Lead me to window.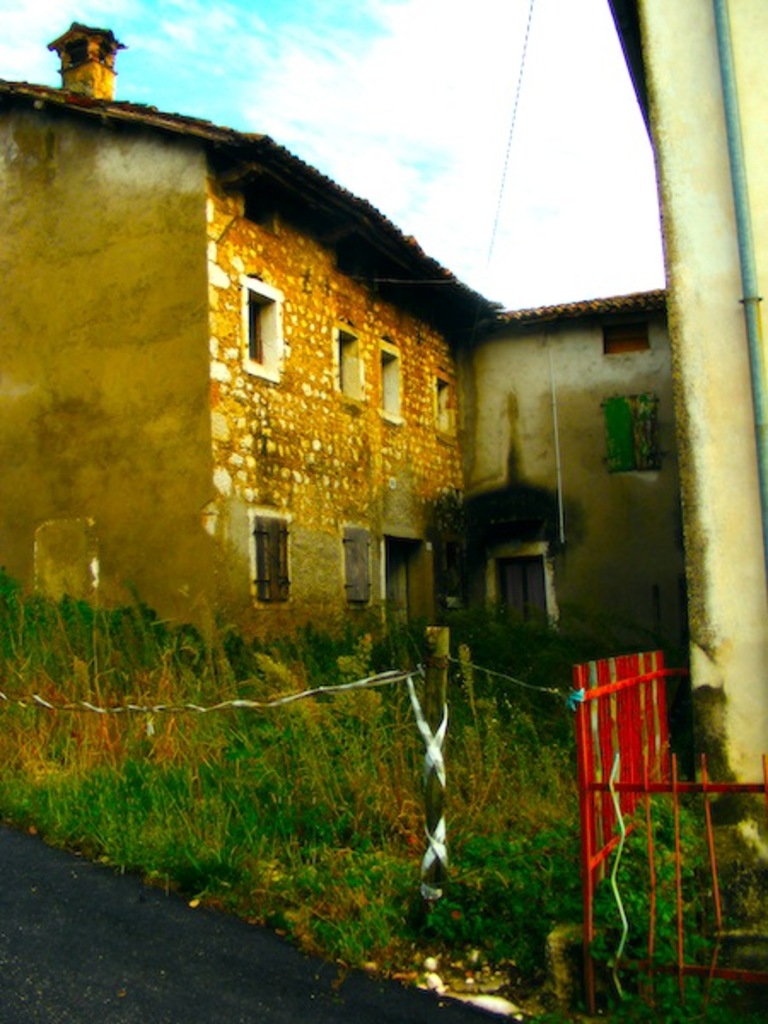
Lead to x1=594 y1=398 x2=662 y2=473.
